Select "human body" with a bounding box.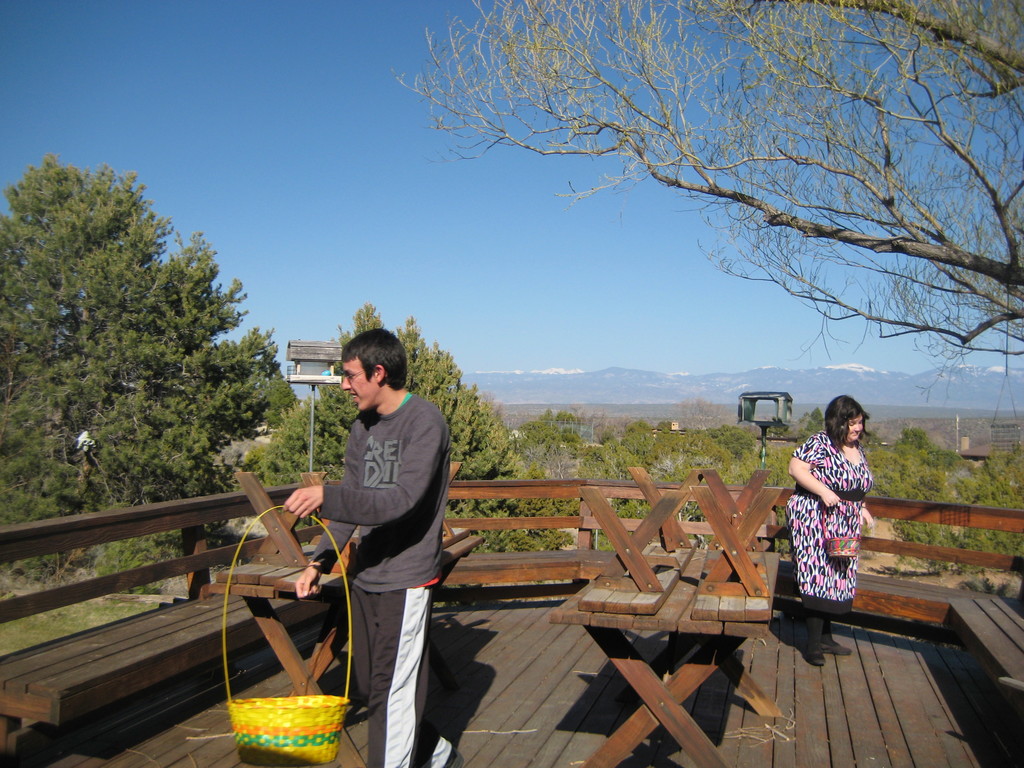
(left=783, top=393, right=874, bottom=662).
